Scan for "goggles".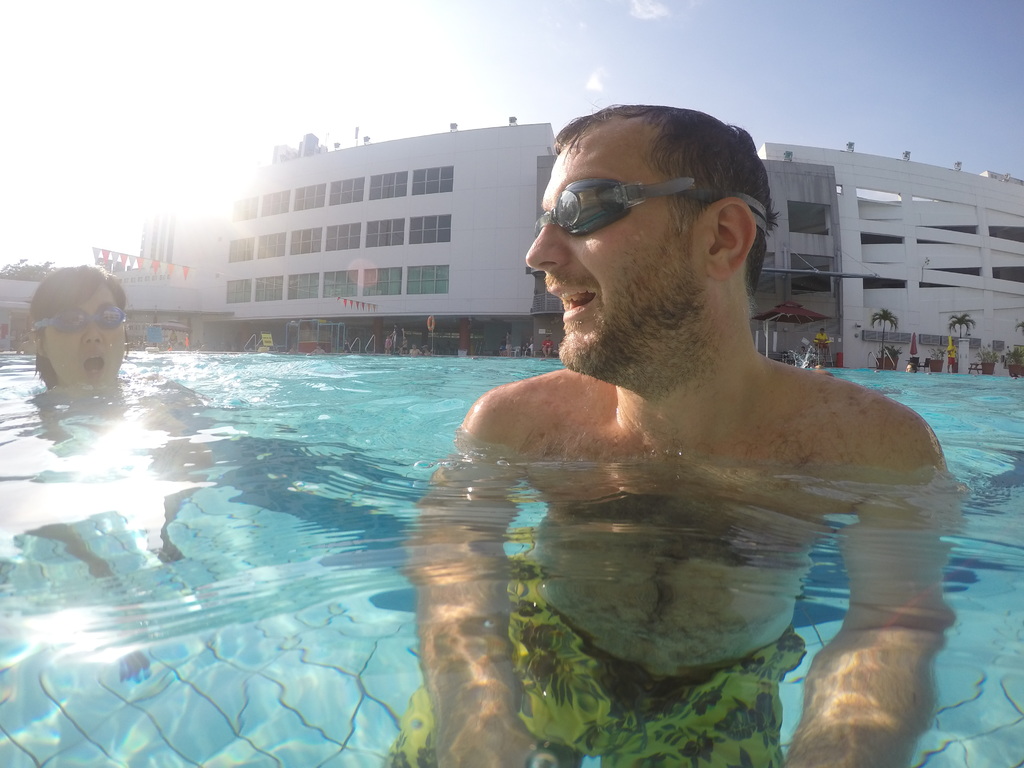
Scan result: pyautogui.locateOnScreen(513, 176, 714, 249).
